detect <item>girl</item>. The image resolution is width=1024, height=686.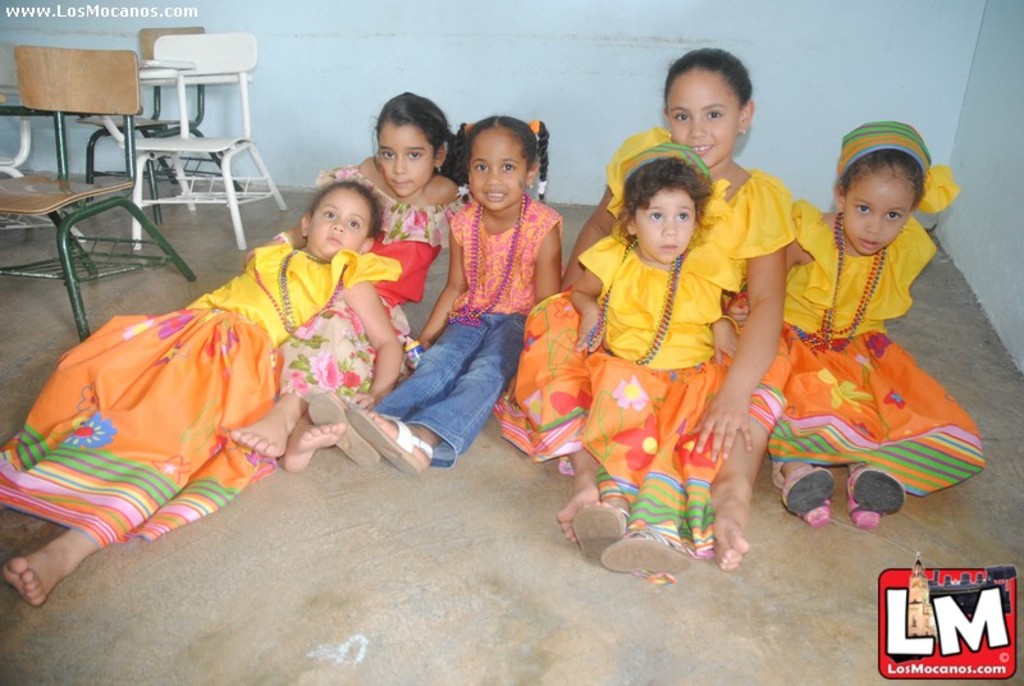
<bbox>0, 163, 406, 610</bbox>.
